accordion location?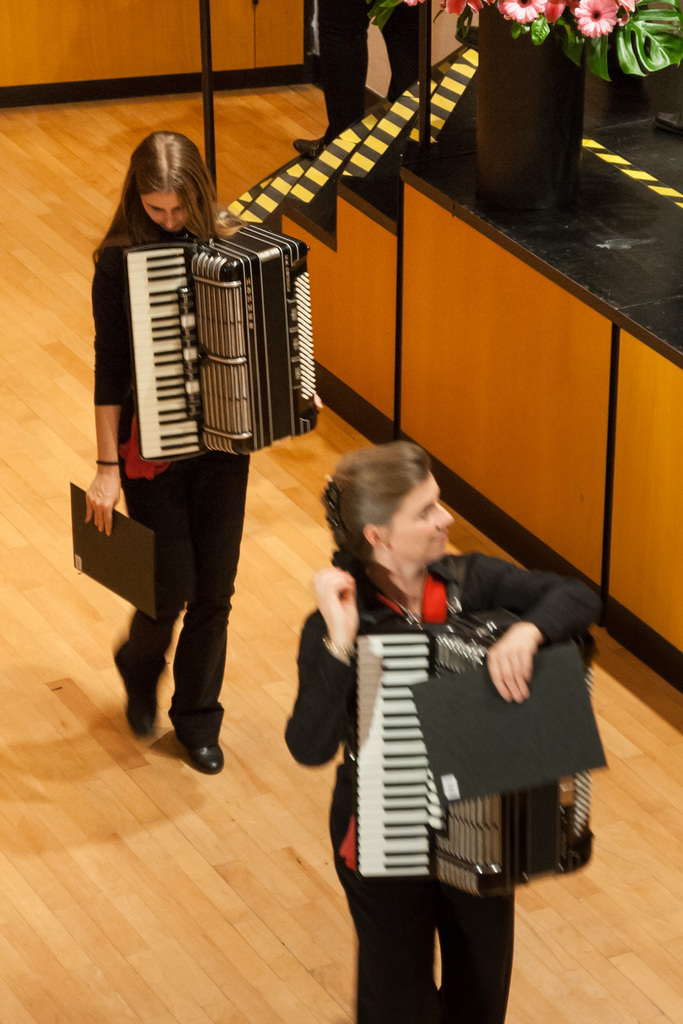
crop(354, 624, 594, 886)
